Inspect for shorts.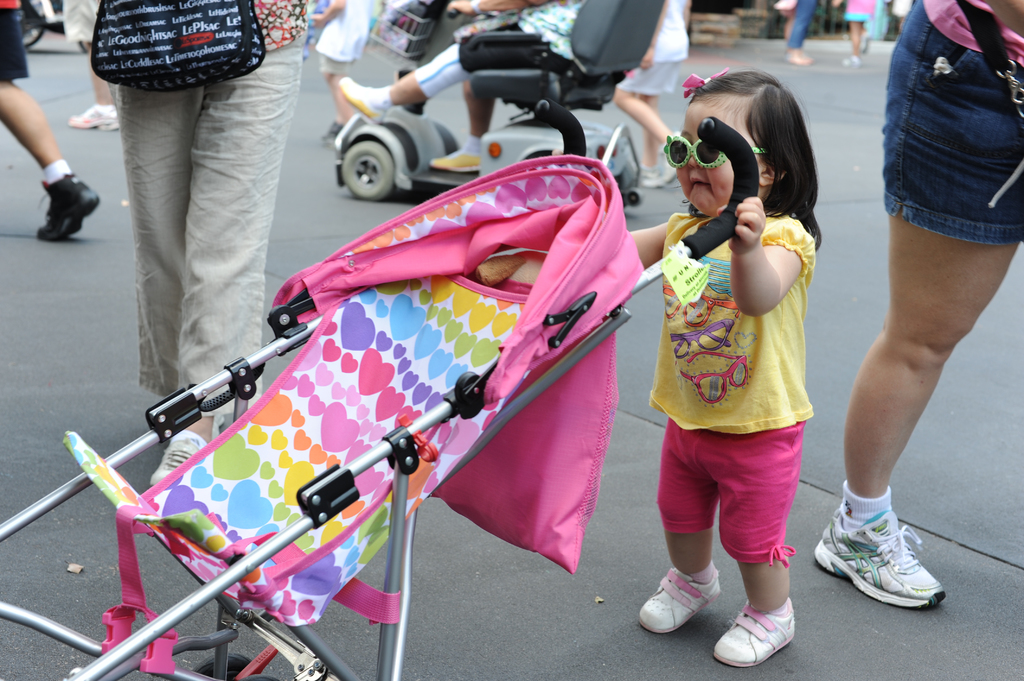
Inspection: x1=63 y1=0 x2=101 y2=41.
